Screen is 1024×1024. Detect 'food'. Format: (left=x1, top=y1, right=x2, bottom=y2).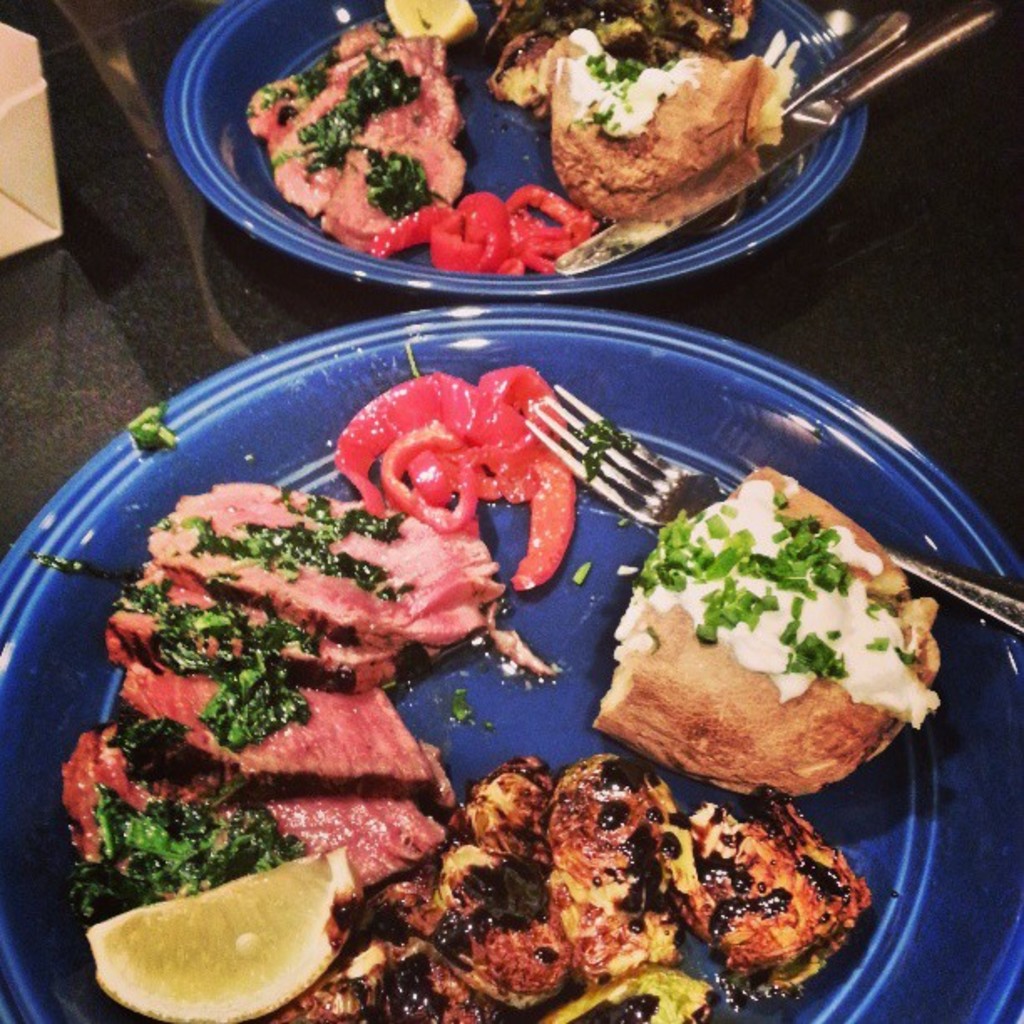
(left=550, top=27, right=803, bottom=228).
